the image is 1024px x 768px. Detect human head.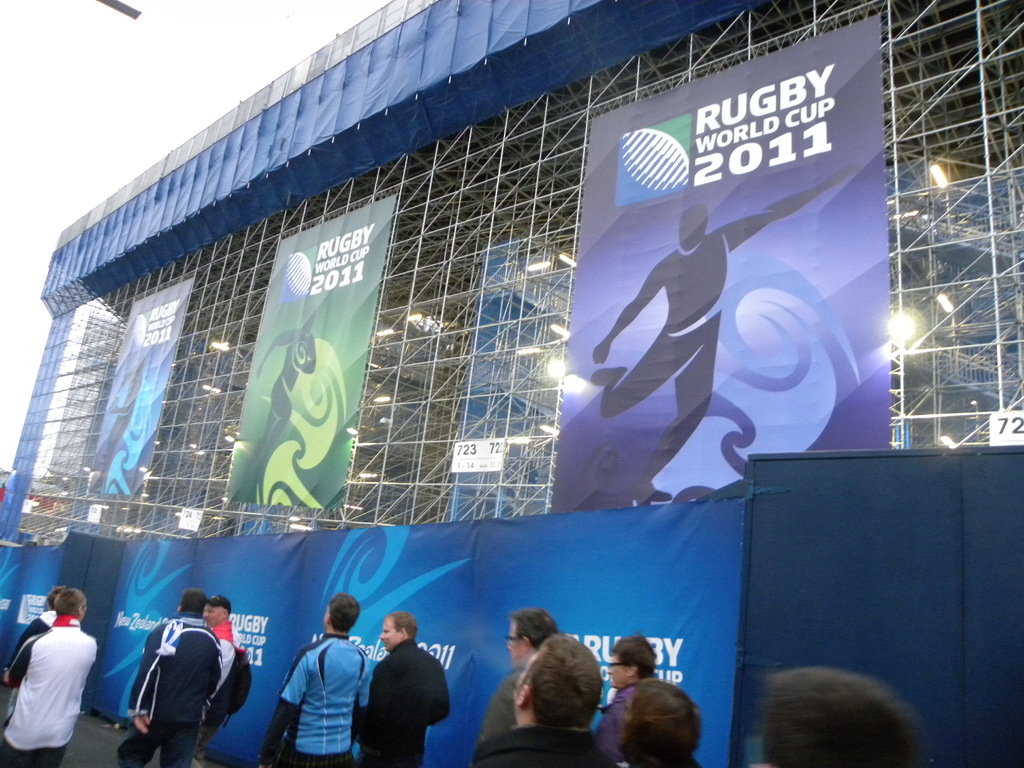
Detection: l=378, t=610, r=416, b=652.
